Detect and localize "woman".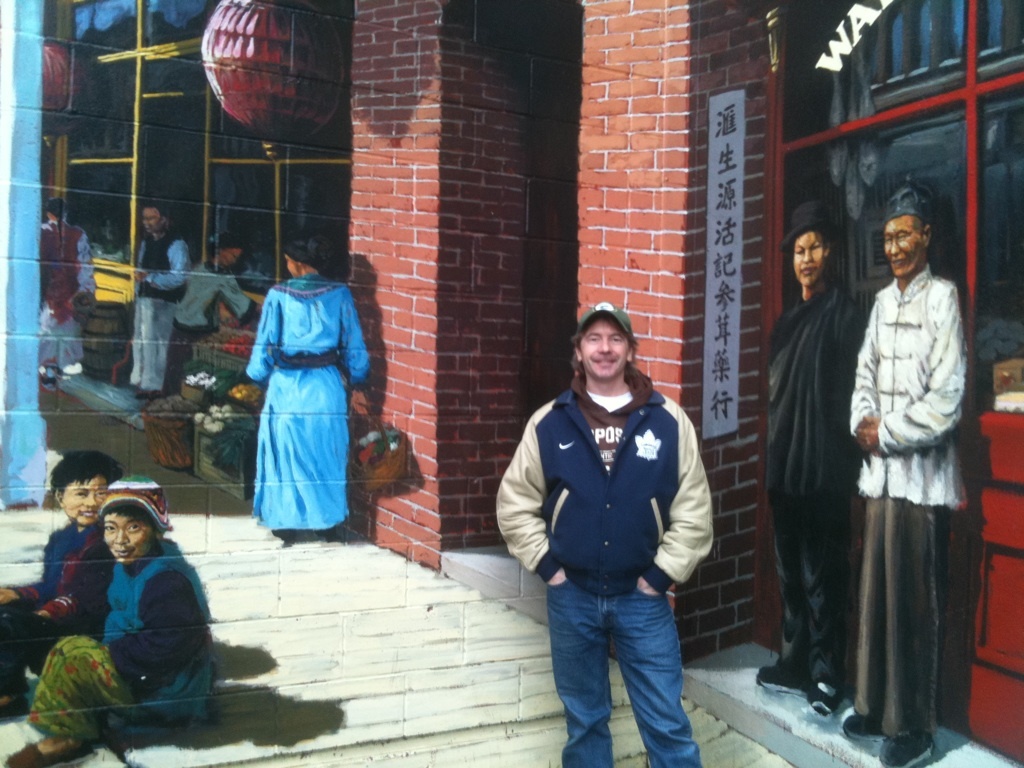
Localized at 233/225/387/548.
